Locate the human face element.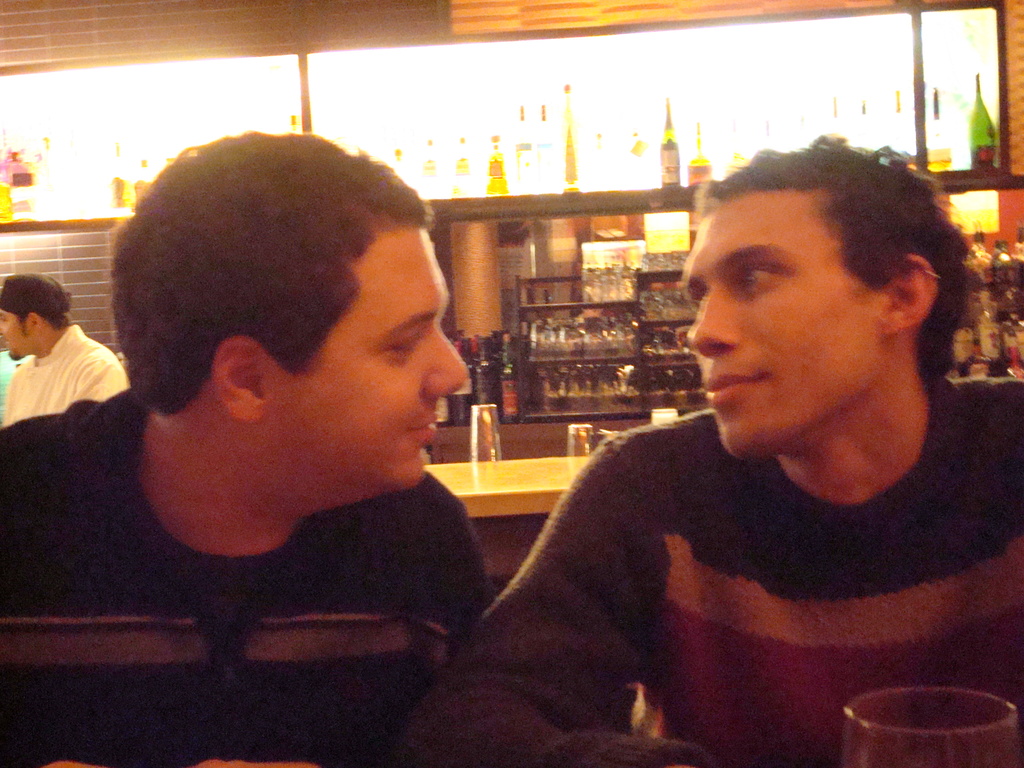
Element bbox: [0,302,41,363].
